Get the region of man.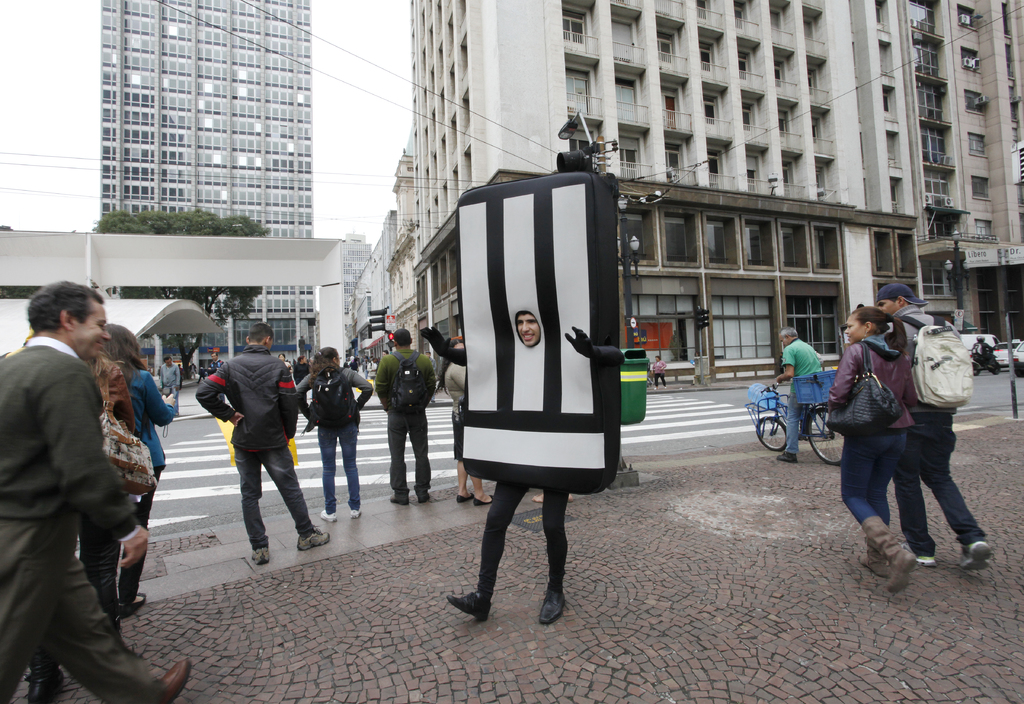
[4, 264, 161, 692].
